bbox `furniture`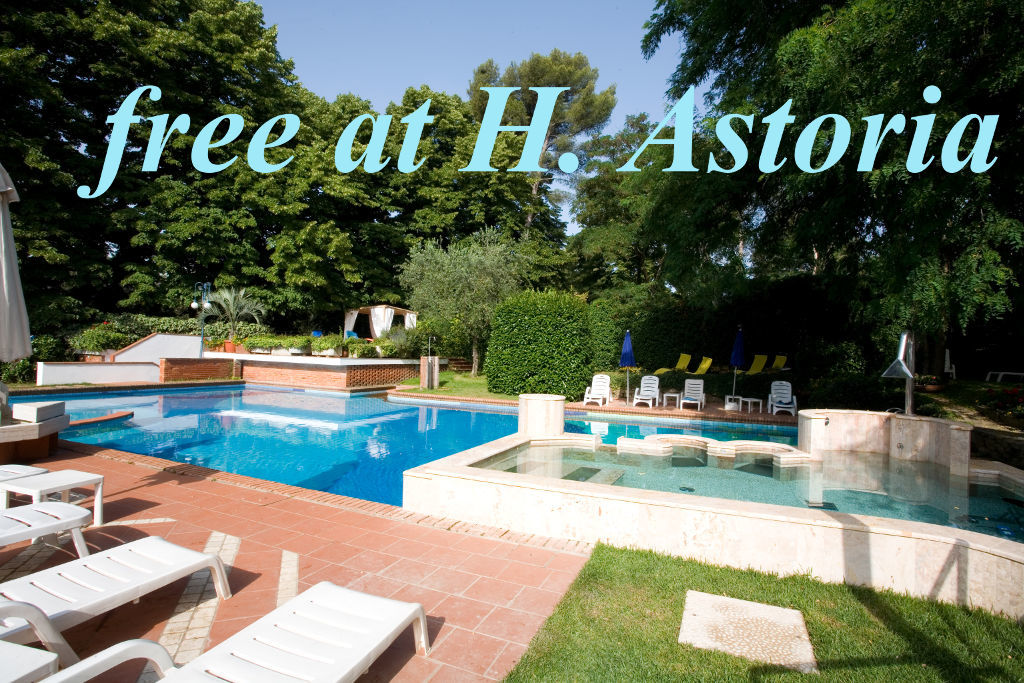
(0, 501, 92, 556)
